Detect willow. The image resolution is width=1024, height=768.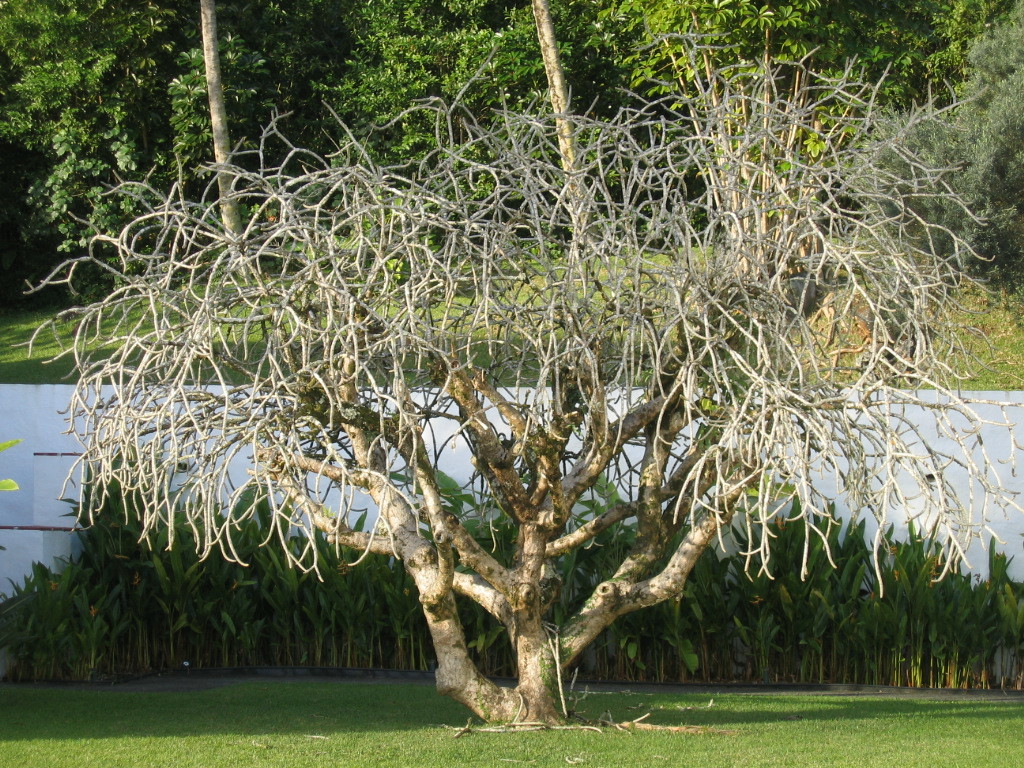
9,67,918,741.
